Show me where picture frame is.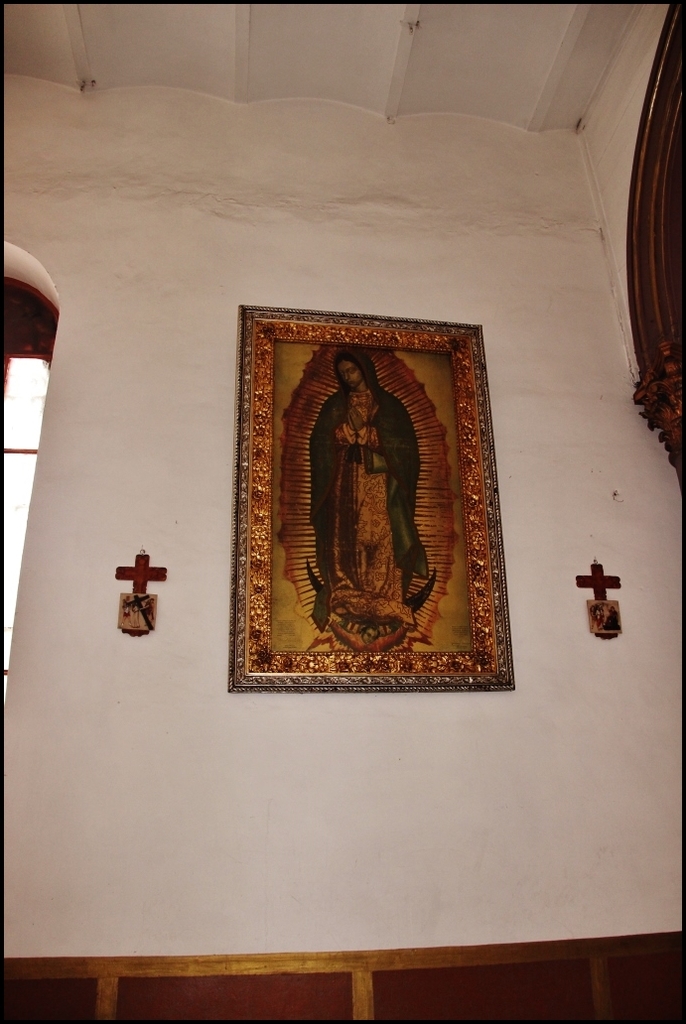
picture frame is at x1=226 y1=305 x2=514 y2=693.
